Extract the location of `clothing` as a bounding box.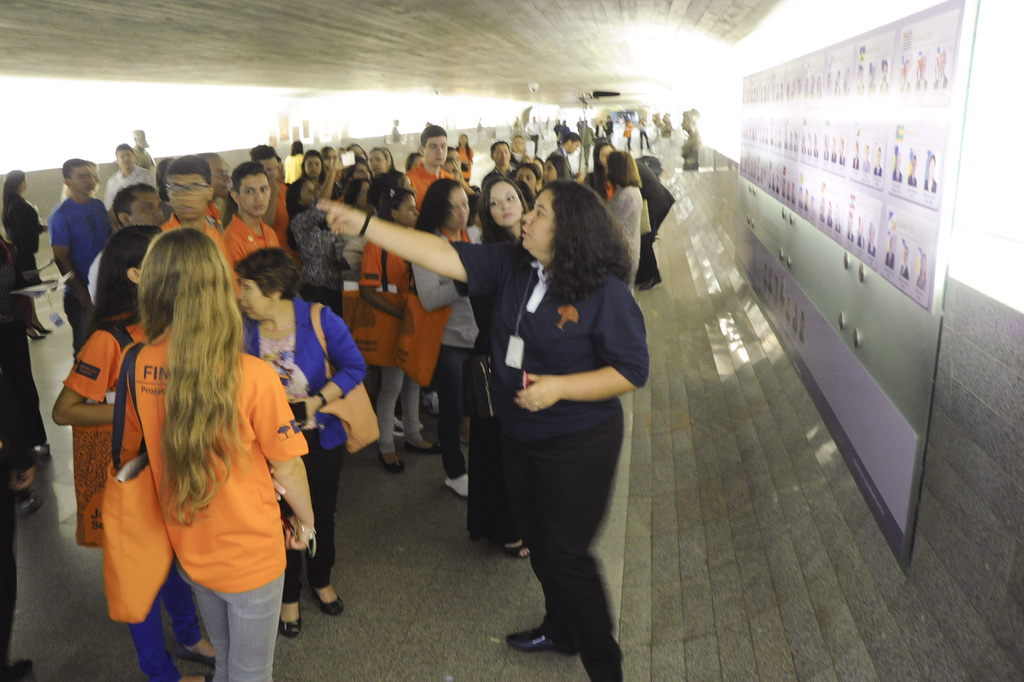
bbox=[0, 238, 44, 468].
